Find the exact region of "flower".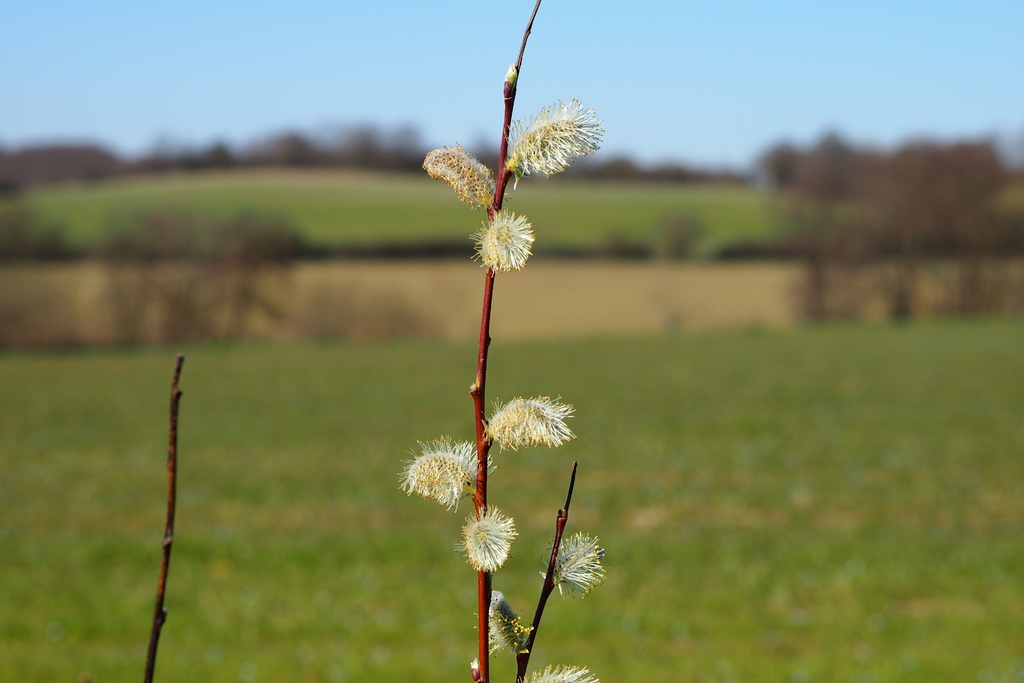
Exact region: pyautogui.locateOnScreen(468, 208, 534, 269).
